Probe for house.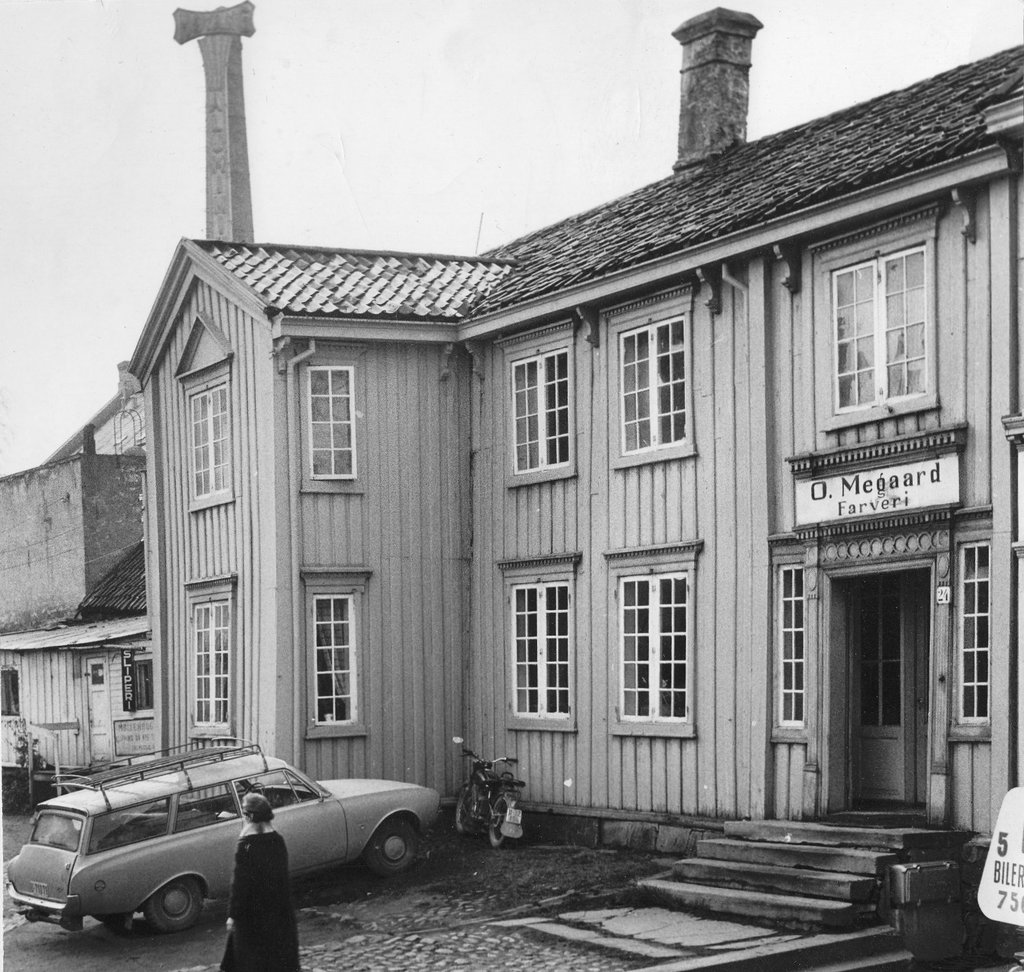
Probe result: bbox=[109, 100, 989, 869].
